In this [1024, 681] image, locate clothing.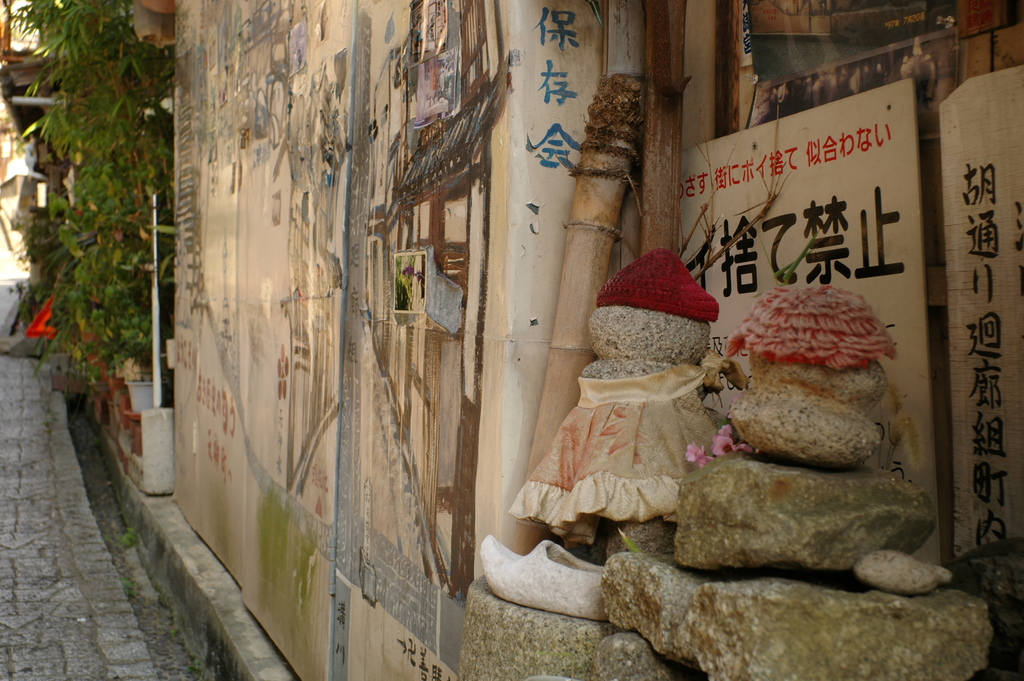
Bounding box: 513,350,746,544.
